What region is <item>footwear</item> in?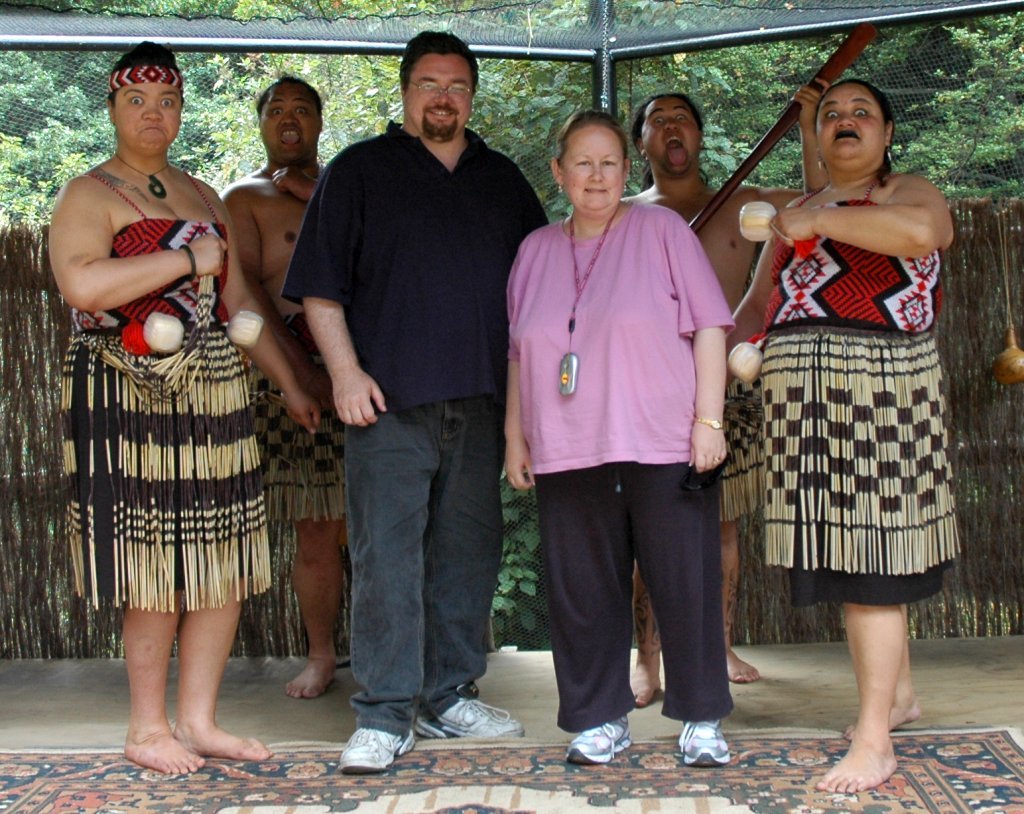
<region>568, 707, 639, 763</region>.
